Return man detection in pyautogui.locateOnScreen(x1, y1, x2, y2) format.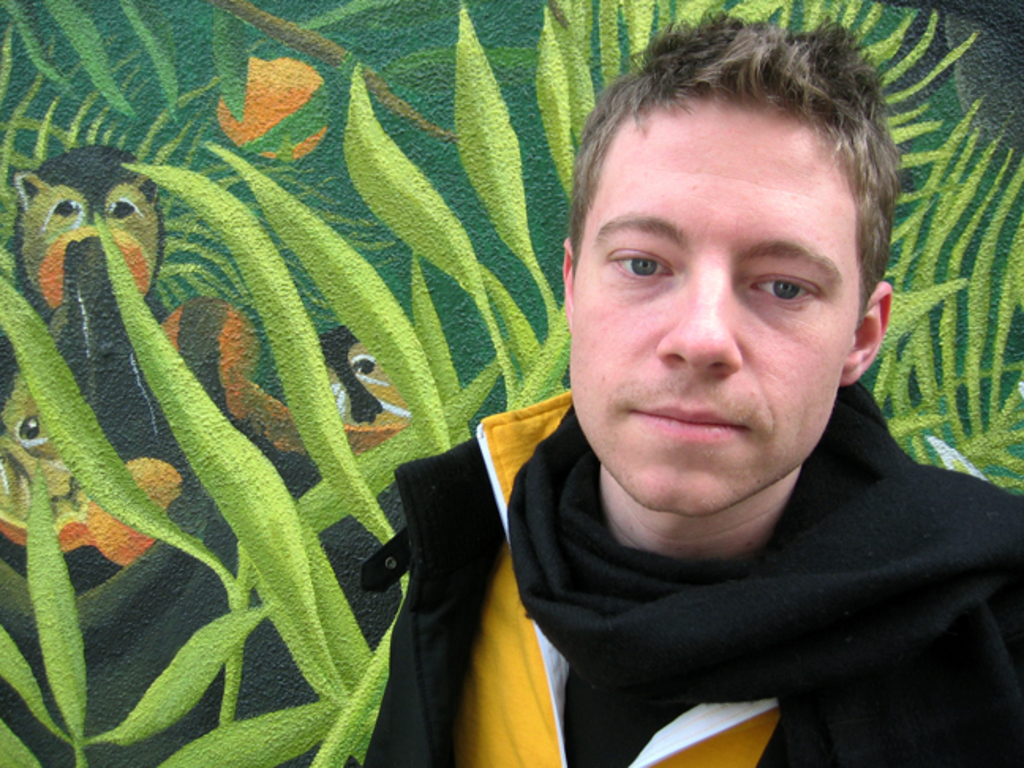
pyautogui.locateOnScreen(354, 13, 1022, 766).
